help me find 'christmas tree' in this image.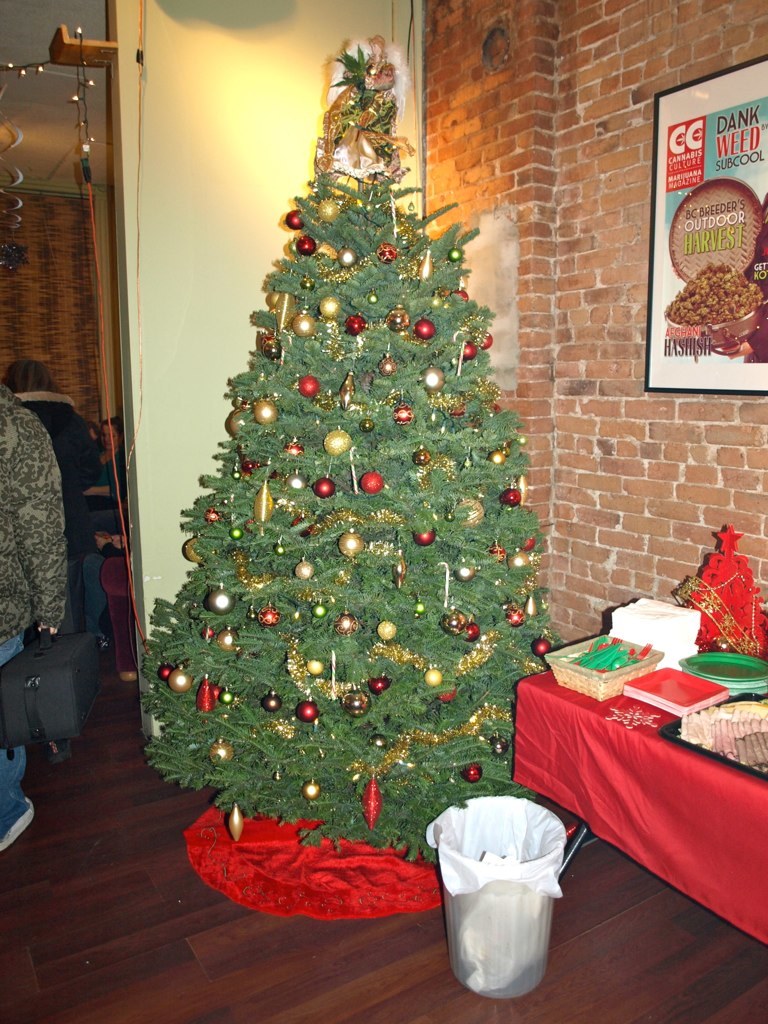
Found it: Rect(143, 31, 576, 868).
